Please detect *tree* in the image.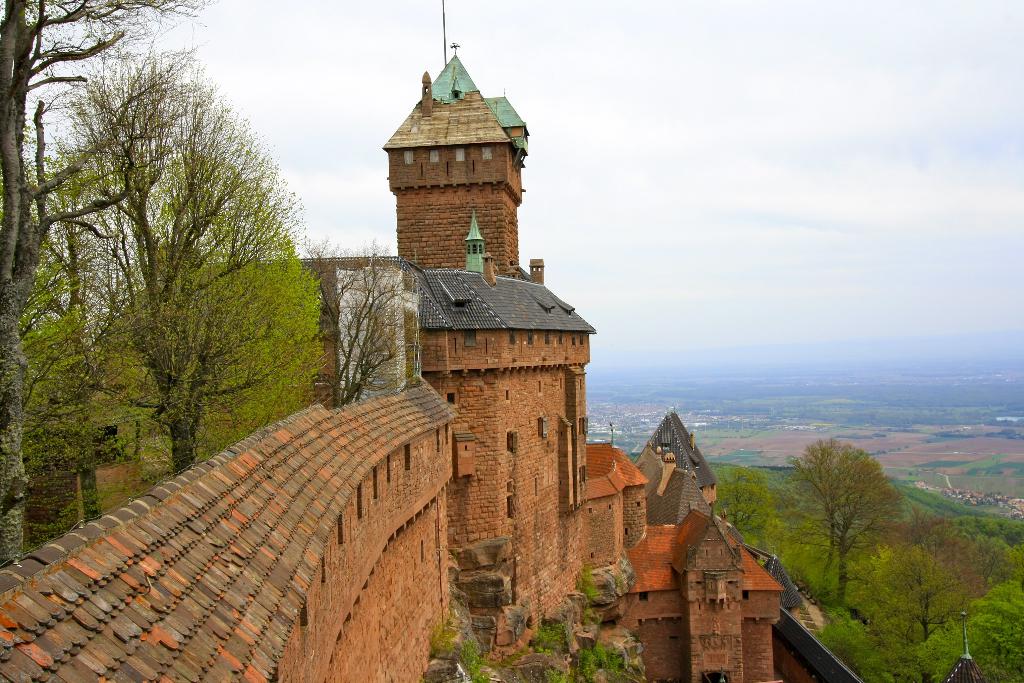
{"x1": 0, "y1": 0, "x2": 215, "y2": 572}.
